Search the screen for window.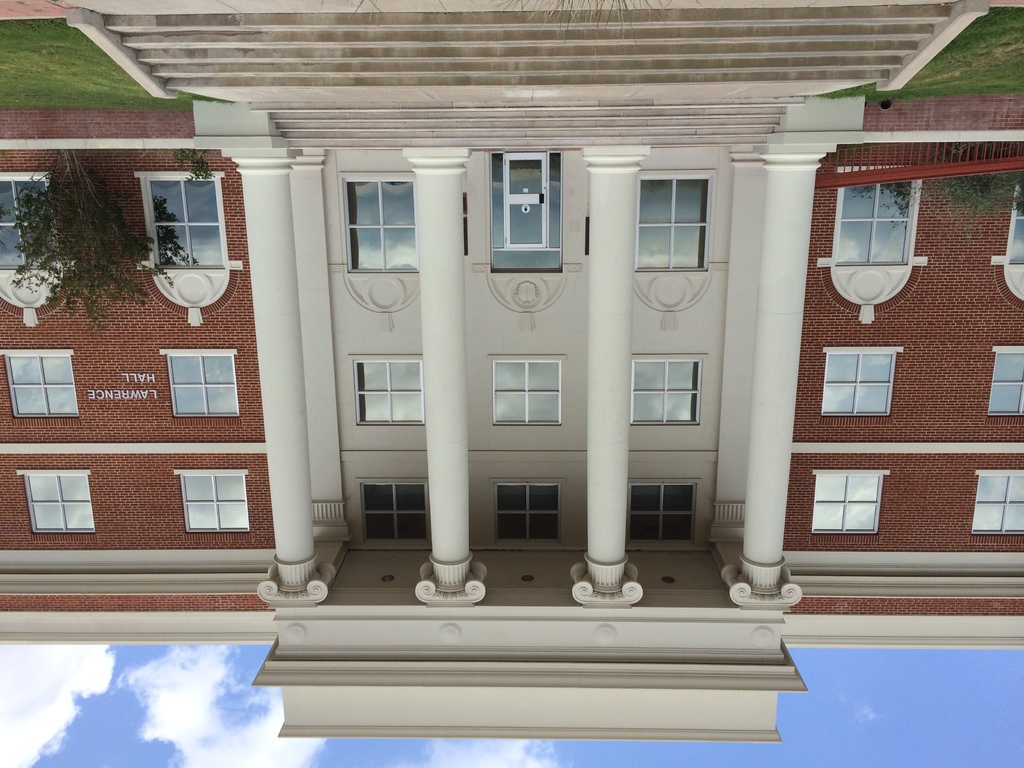
Found at 634:363:698:426.
